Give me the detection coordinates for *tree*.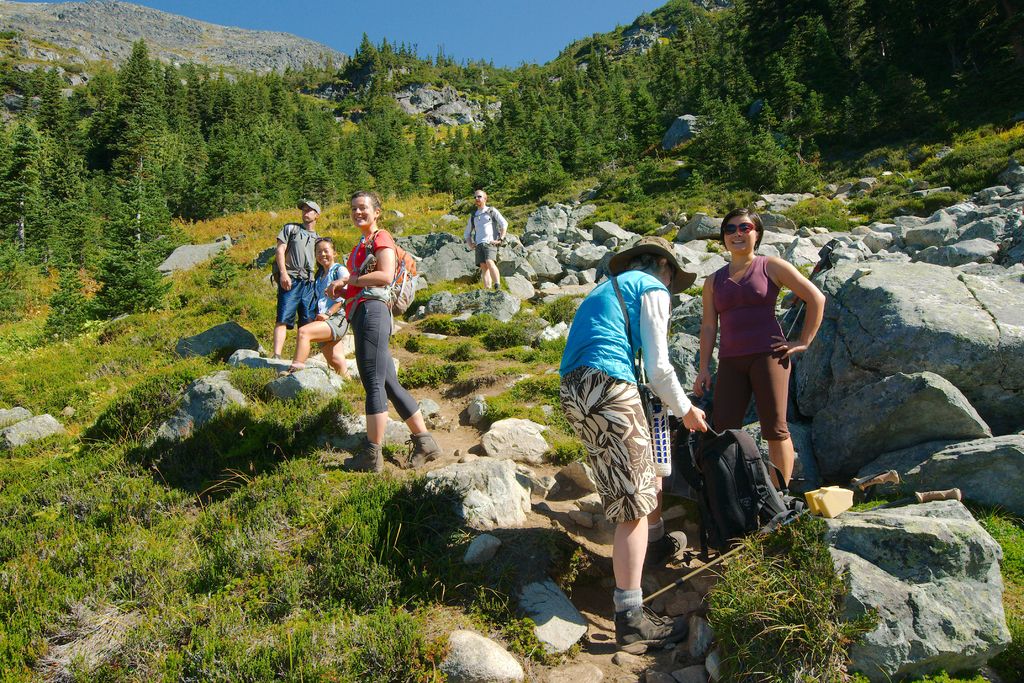
[31,2,1023,232].
